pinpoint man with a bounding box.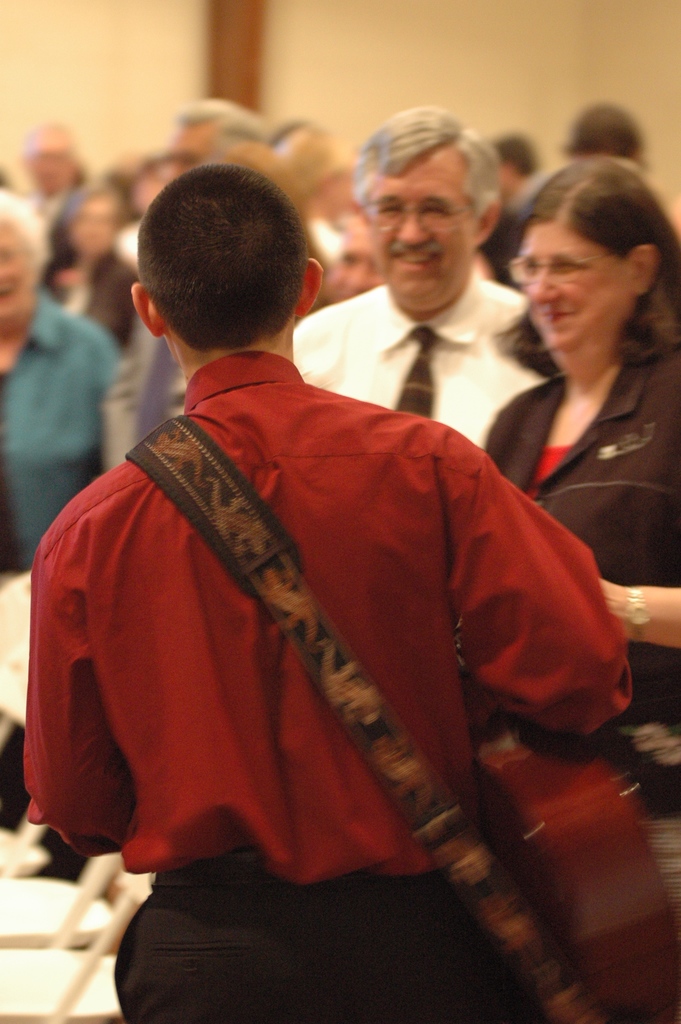
pyautogui.locateOnScreen(45, 126, 634, 954).
